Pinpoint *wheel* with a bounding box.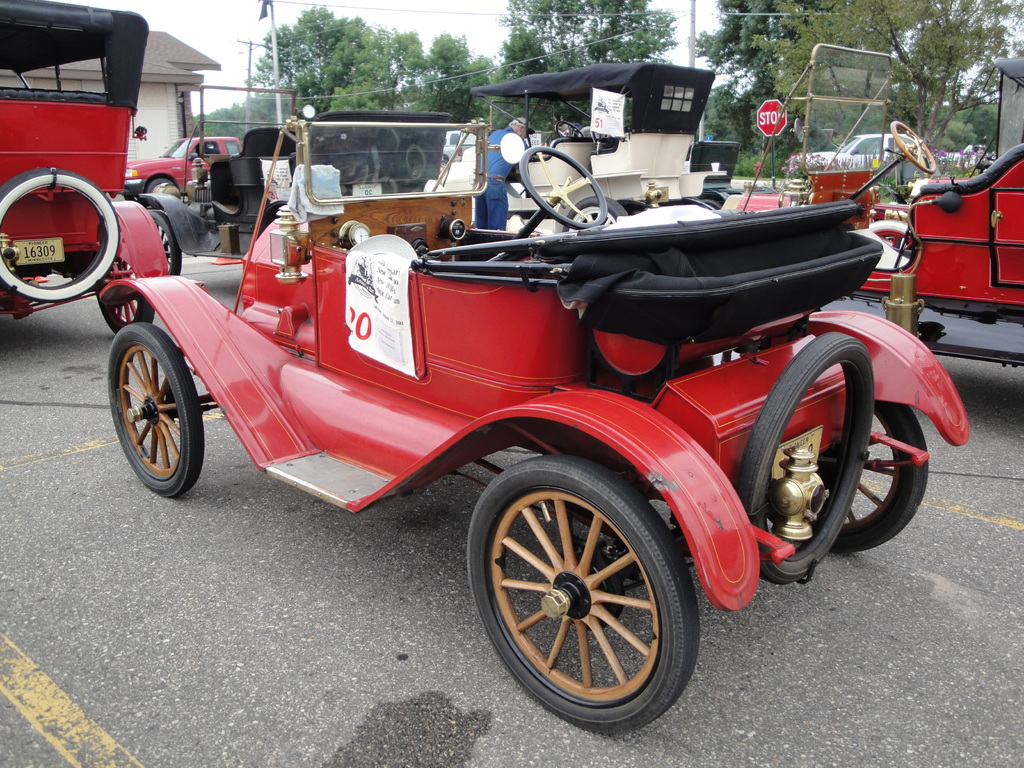
locate(95, 255, 151, 332).
